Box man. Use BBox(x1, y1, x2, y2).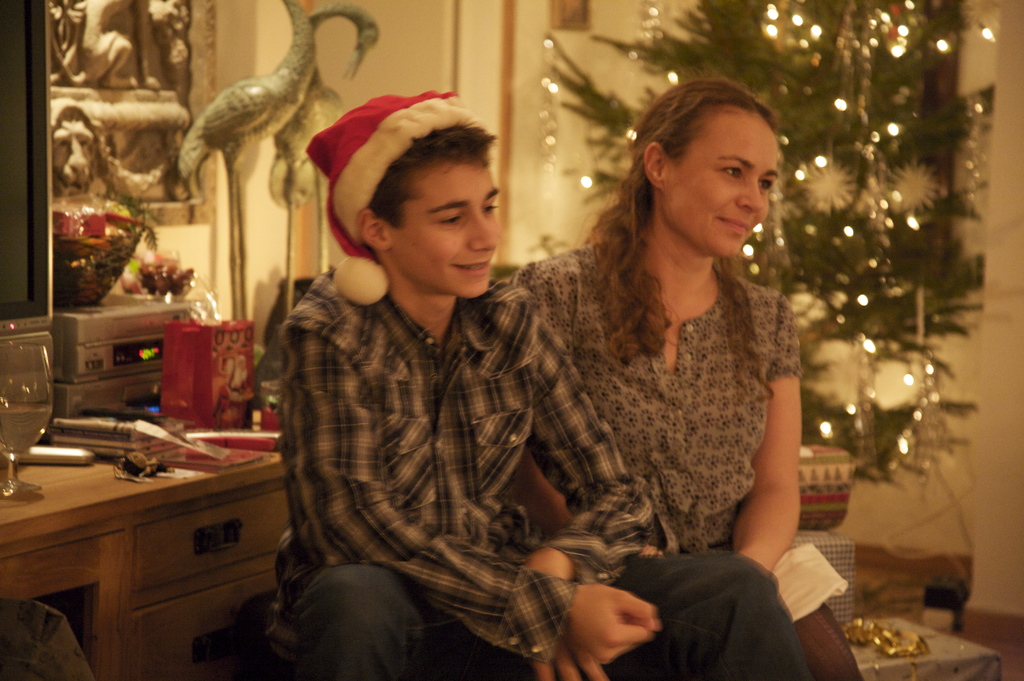
BBox(294, 90, 812, 647).
